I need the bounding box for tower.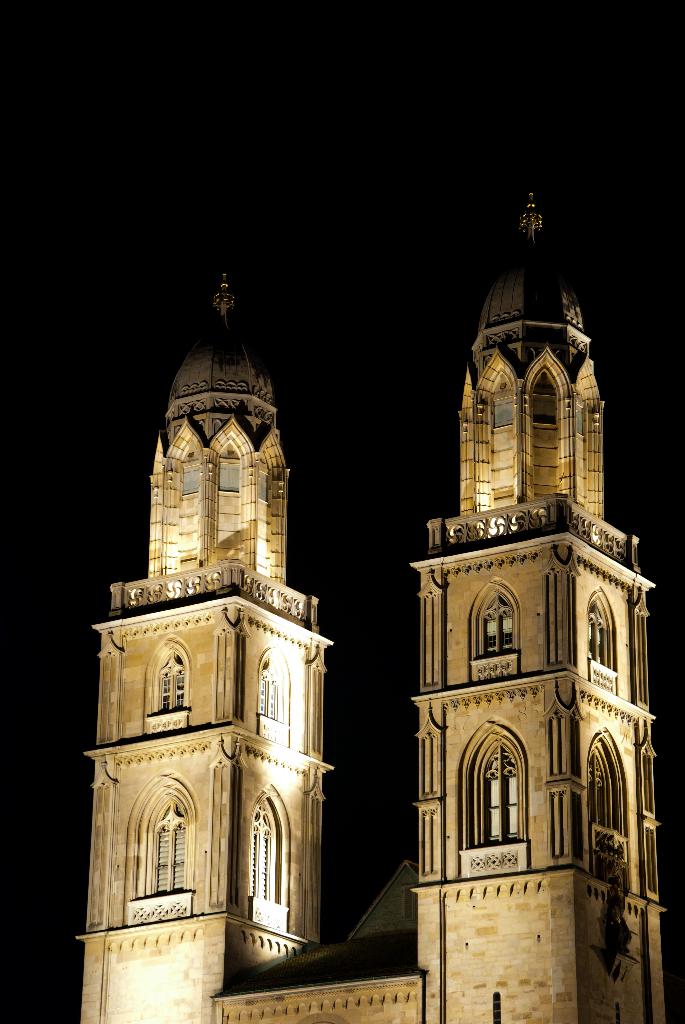
Here it is: [x1=418, y1=192, x2=667, y2=1023].
